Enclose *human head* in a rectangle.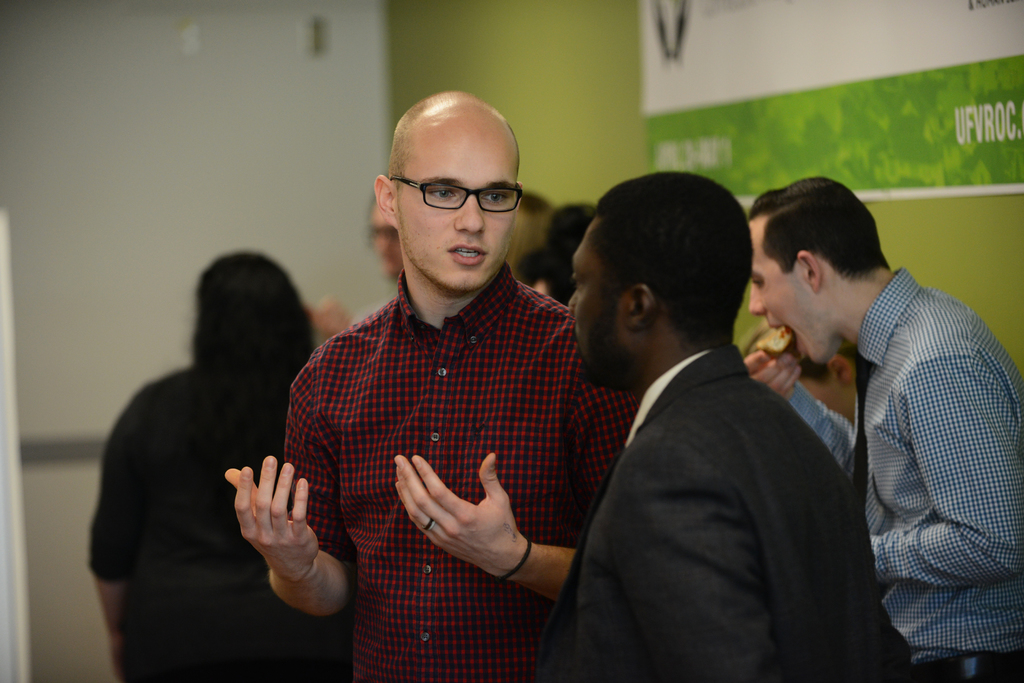
(364, 195, 405, 285).
